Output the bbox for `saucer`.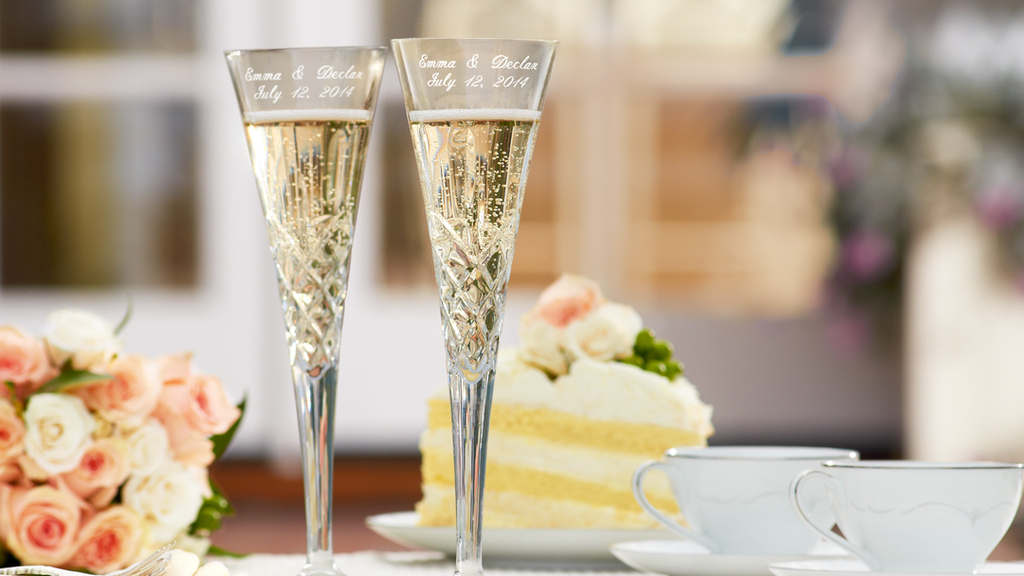
(x1=606, y1=528, x2=844, y2=575).
